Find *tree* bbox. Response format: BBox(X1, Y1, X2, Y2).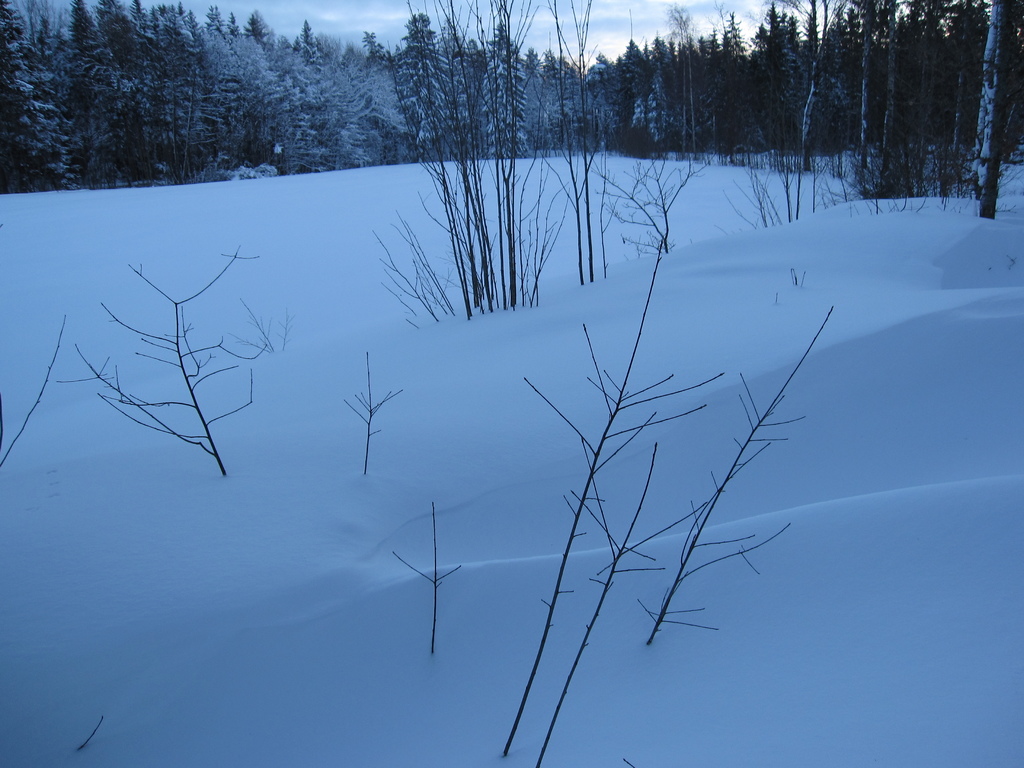
BBox(60, 0, 131, 188).
